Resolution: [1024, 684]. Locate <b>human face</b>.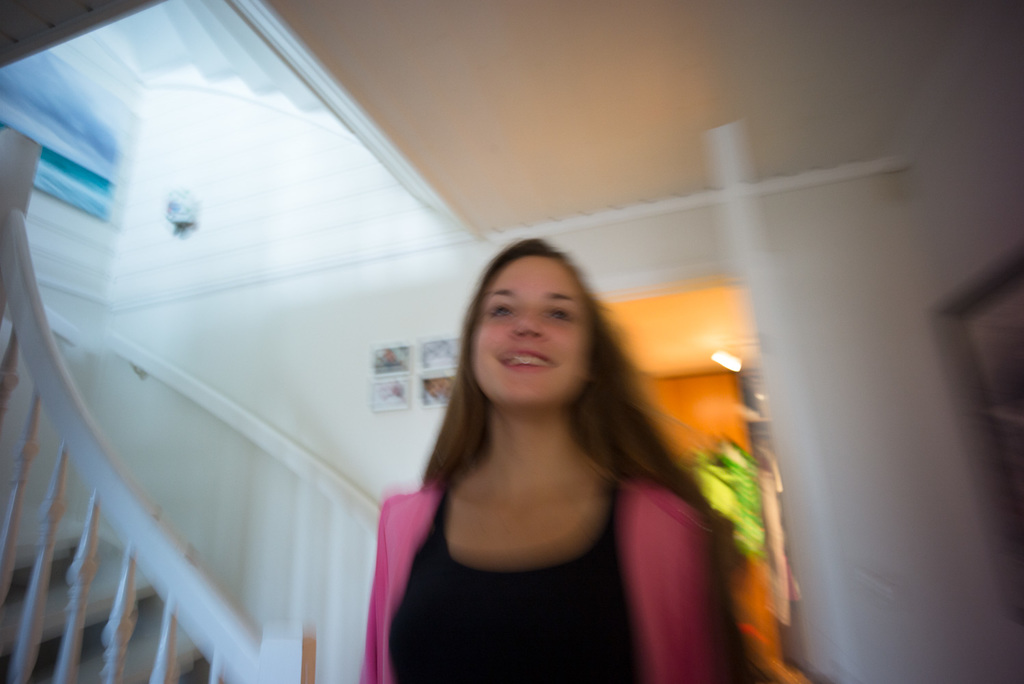
bbox=[471, 259, 590, 410].
